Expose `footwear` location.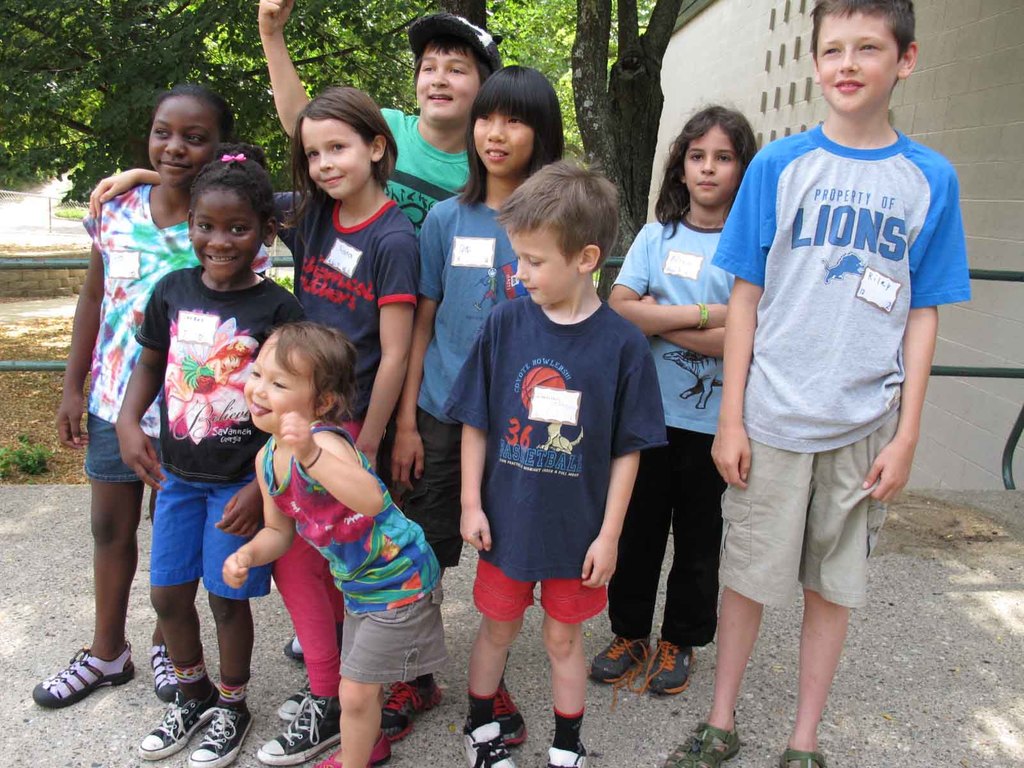
Exposed at (x1=321, y1=730, x2=391, y2=767).
